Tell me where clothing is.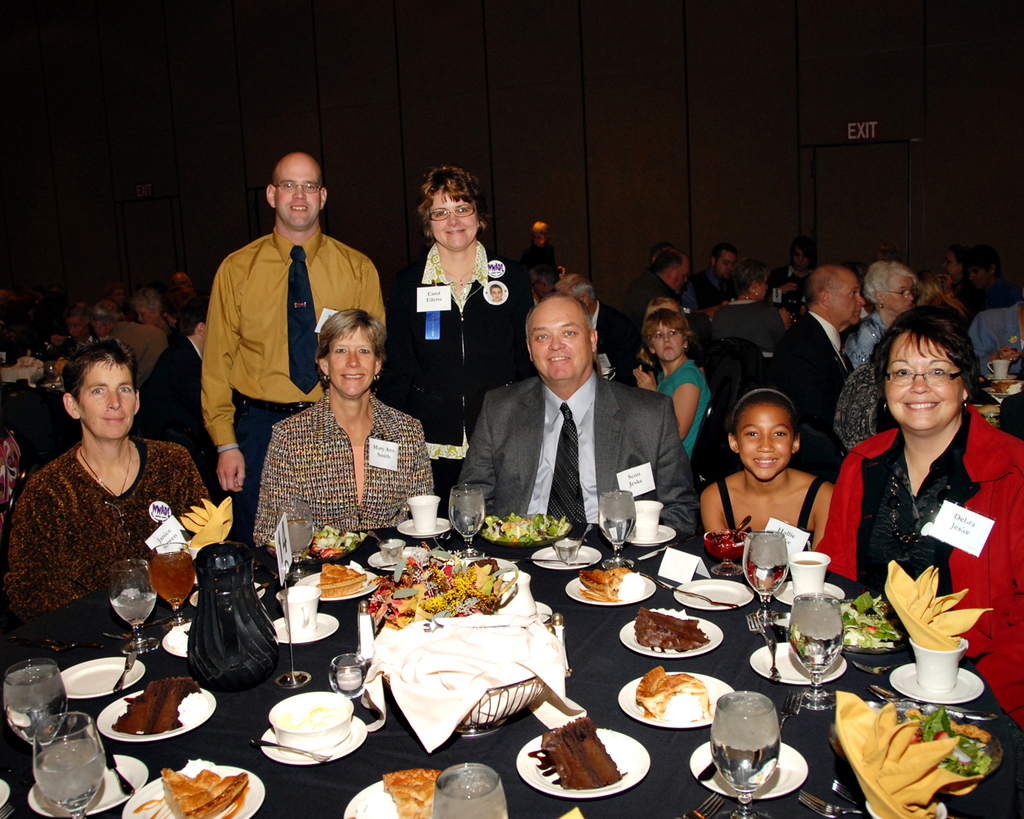
clothing is at bbox=(620, 268, 711, 329).
